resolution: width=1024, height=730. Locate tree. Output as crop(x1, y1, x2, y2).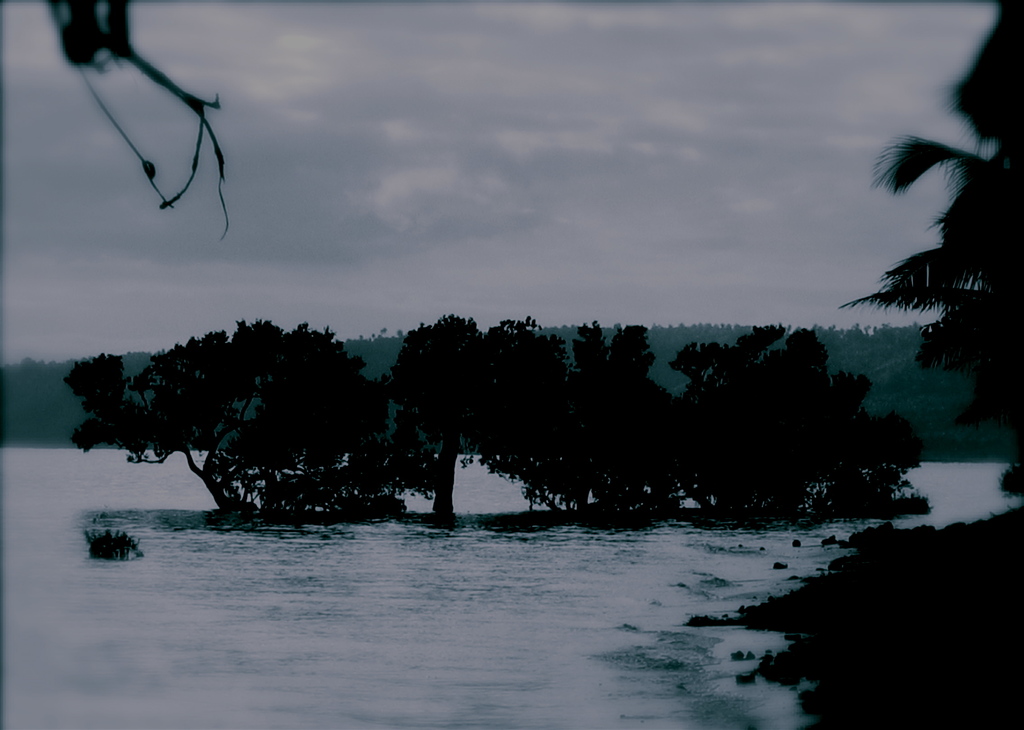
crop(837, 0, 1023, 512).
